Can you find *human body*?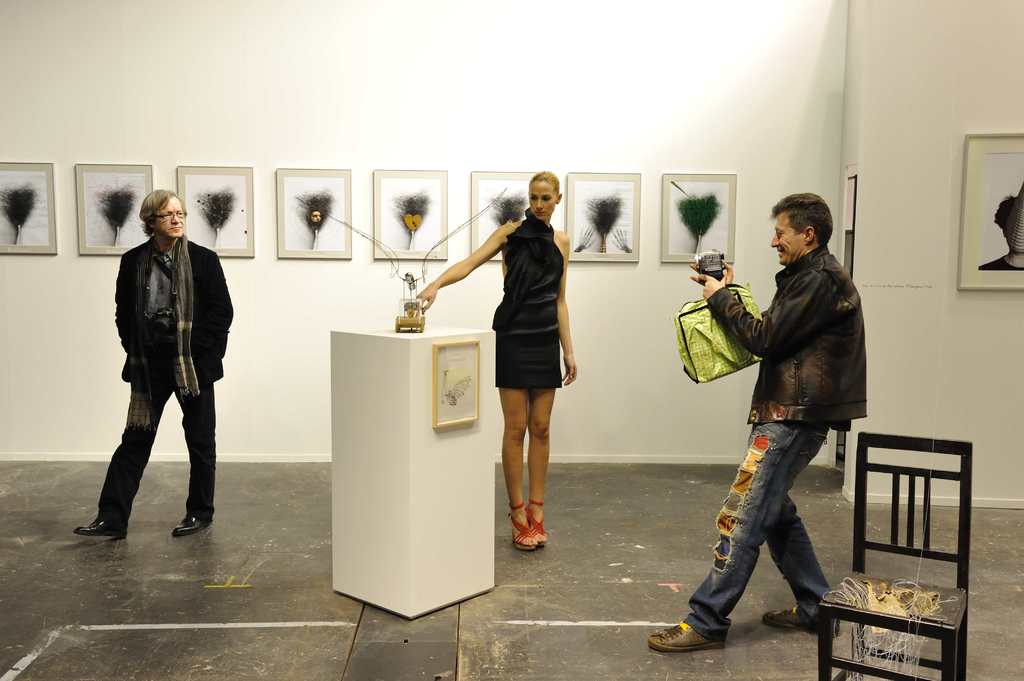
Yes, bounding box: 68:235:236:538.
